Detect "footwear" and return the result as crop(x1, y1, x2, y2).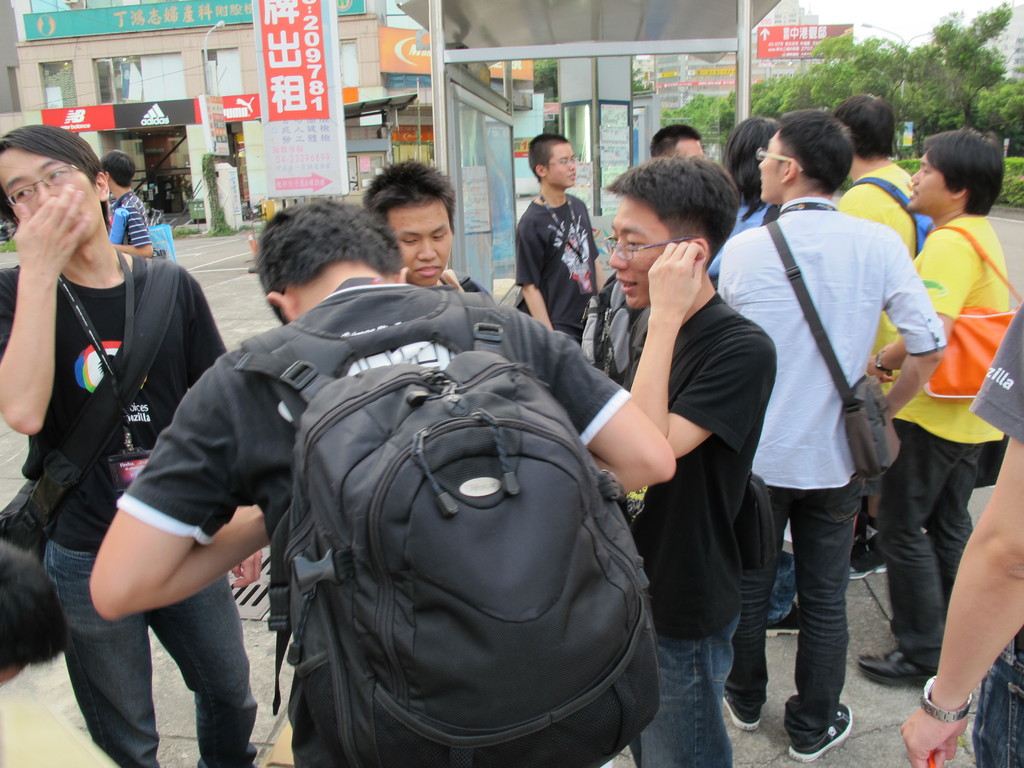
crop(799, 653, 866, 758).
